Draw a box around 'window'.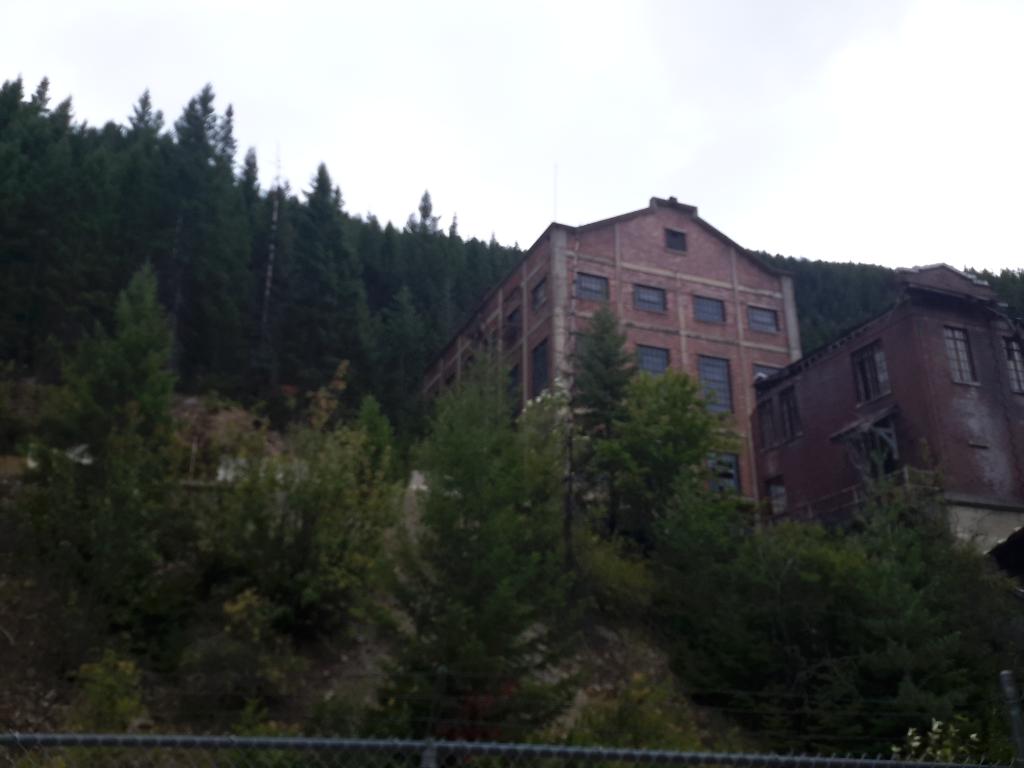
858, 408, 901, 475.
